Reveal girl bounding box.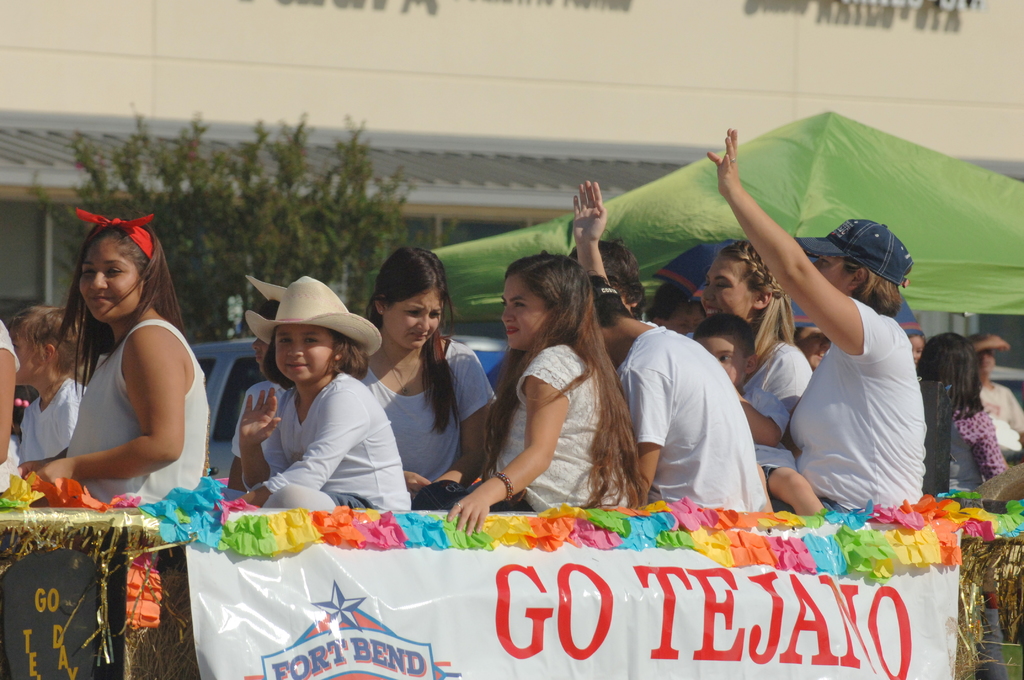
Revealed: [16, 209, 211, 506].
